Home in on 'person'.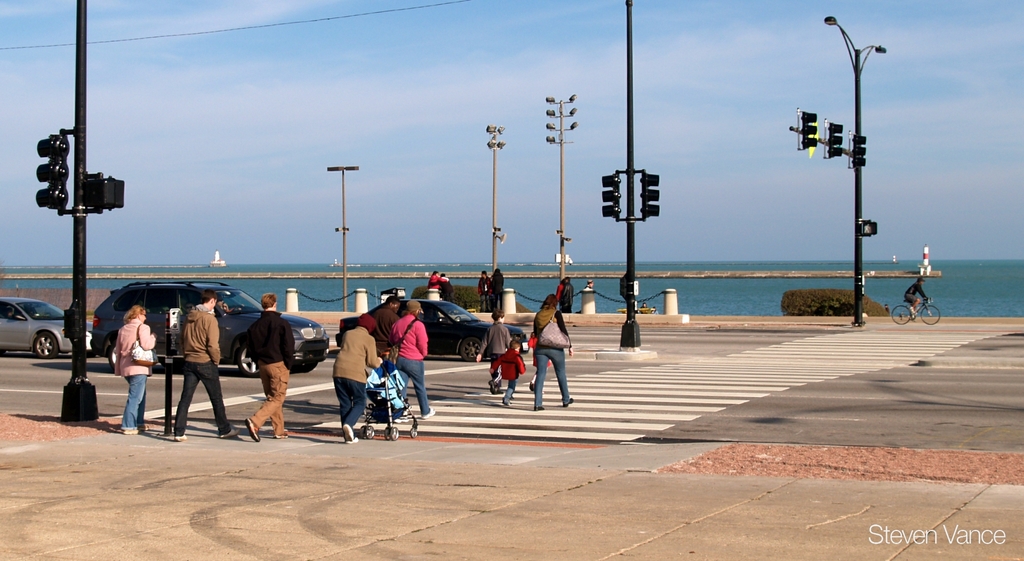
Homed in at box=[333, 311, 385, 436].
